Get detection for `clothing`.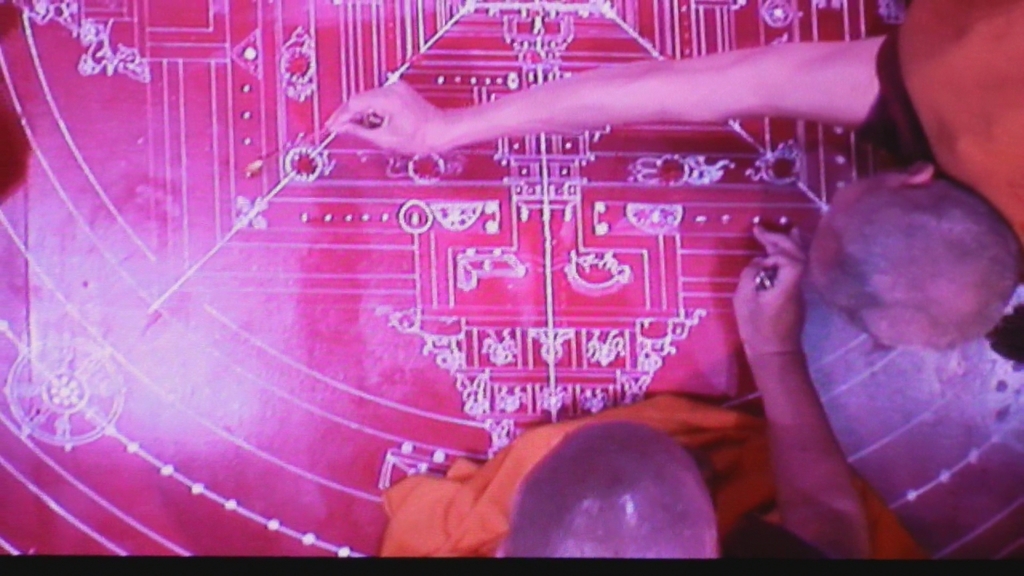
Detection: region(365, 382, 939, 568).
